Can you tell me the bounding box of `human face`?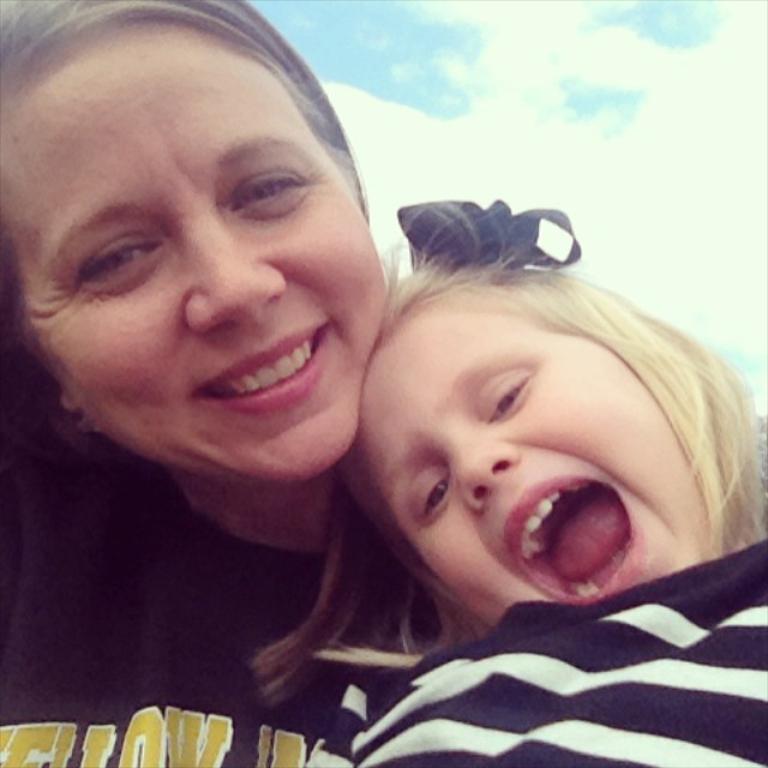
select_region(0, 34, 386, 482).
